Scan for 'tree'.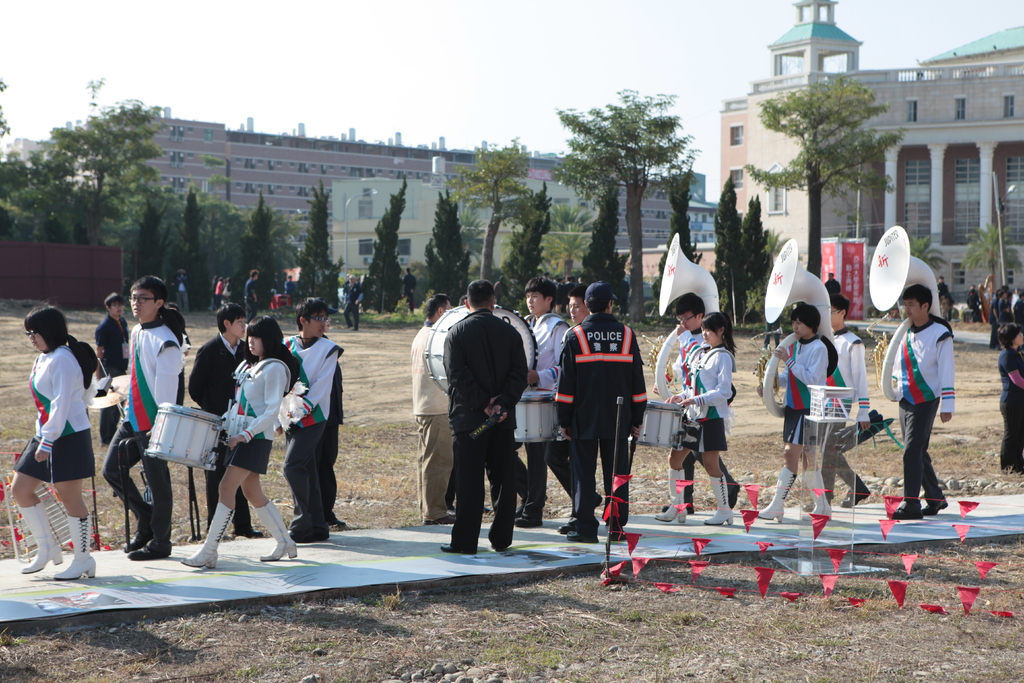
Scan result: rect(399, 261, 435, 306).
